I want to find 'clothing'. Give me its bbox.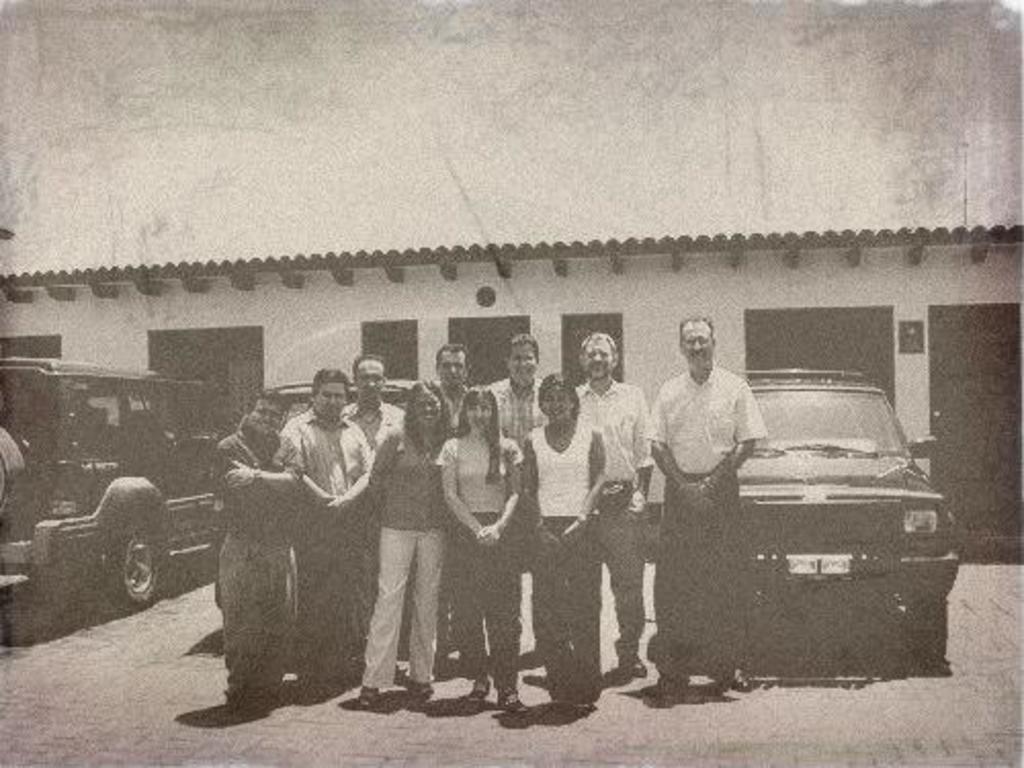
box=[336, 399, 420, 569].
